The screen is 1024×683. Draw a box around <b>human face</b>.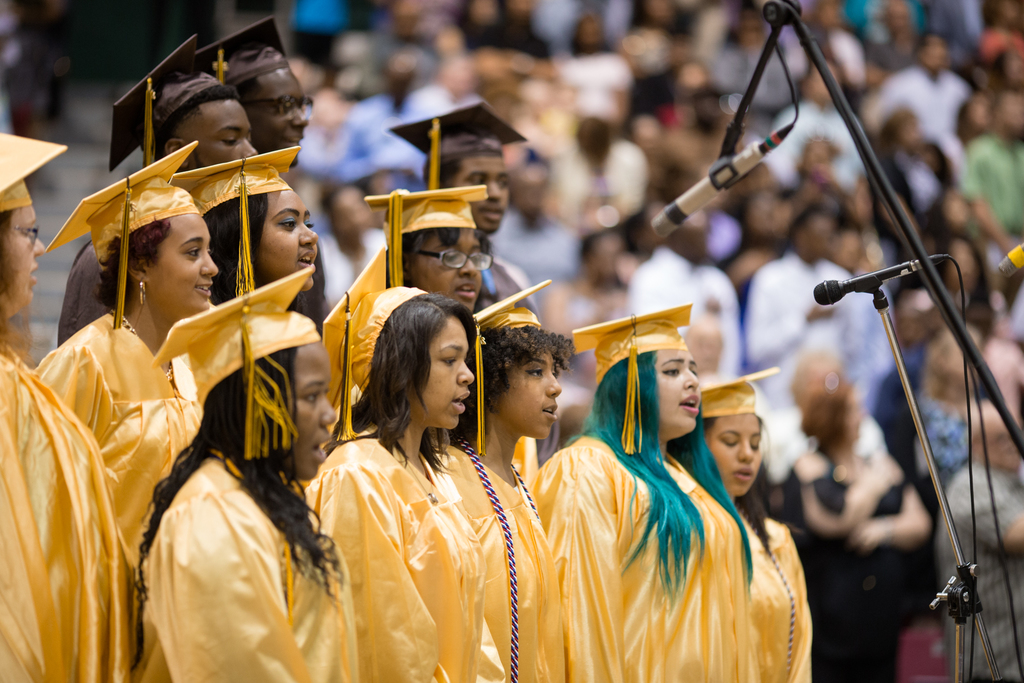
pyautogui.locateOnScreen(496, 344, 564, 438).
